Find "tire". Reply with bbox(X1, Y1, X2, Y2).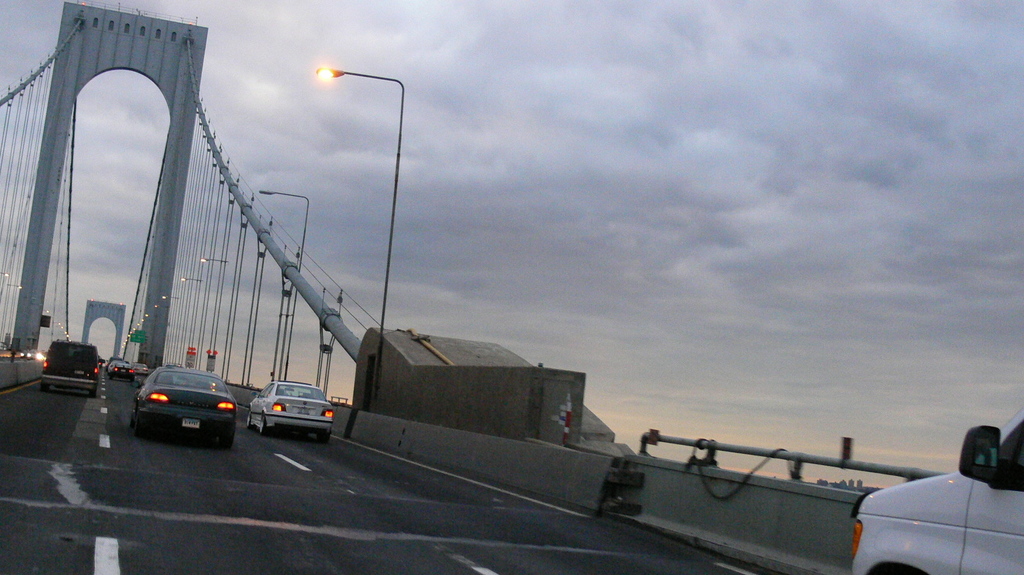
bbox(86, 388, 95, 399).
